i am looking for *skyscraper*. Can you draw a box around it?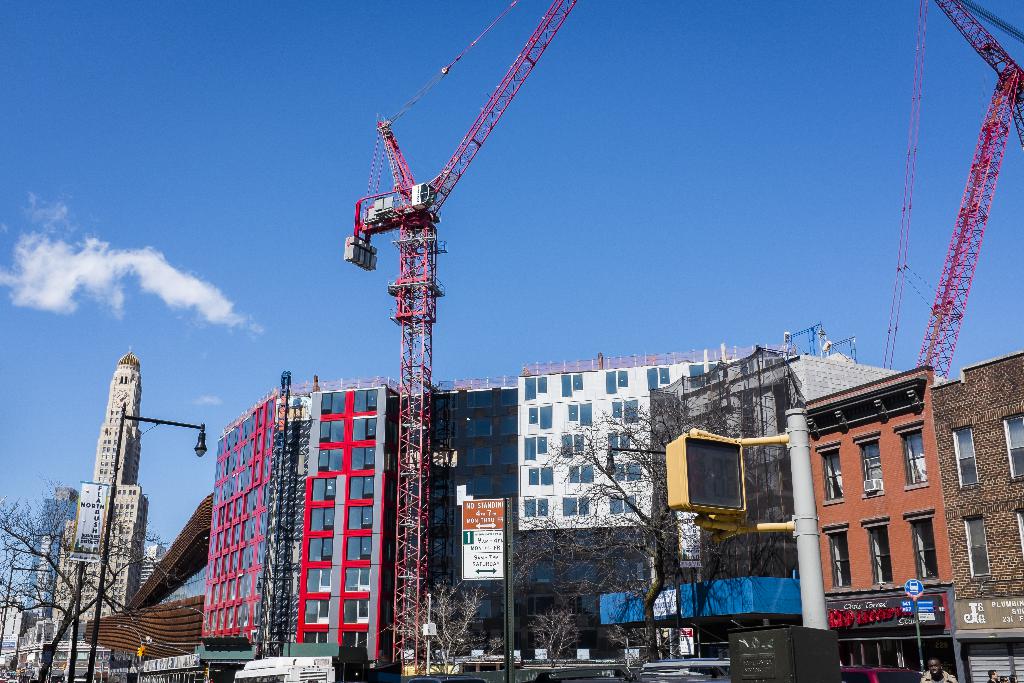
Sure, the bounding box is 197:363:381:665.
